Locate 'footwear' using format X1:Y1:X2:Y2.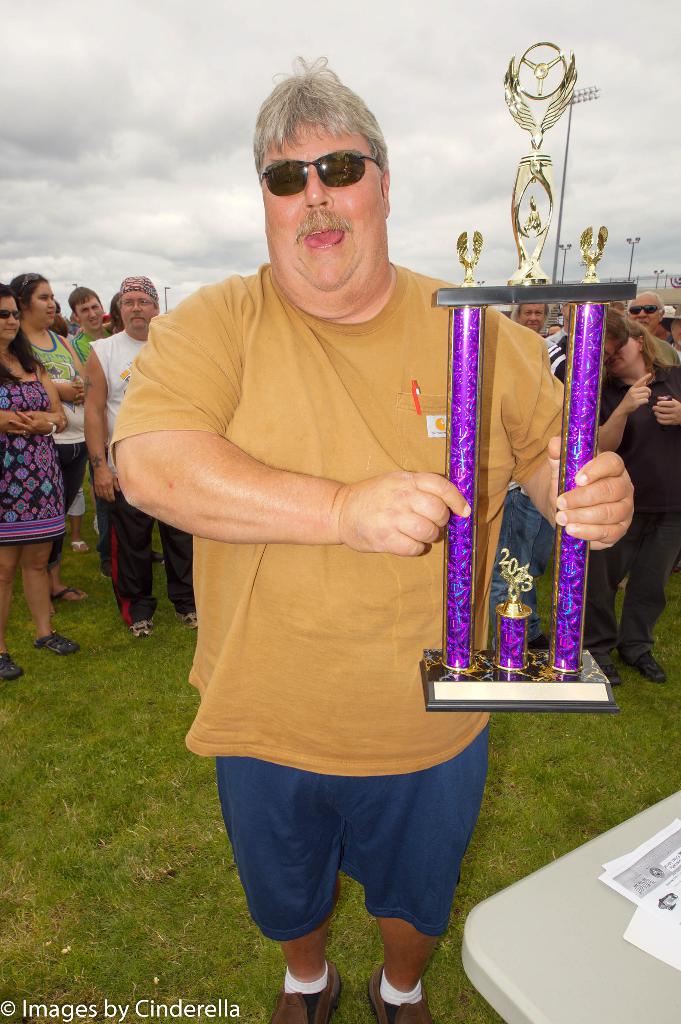
70:541:88:552.
